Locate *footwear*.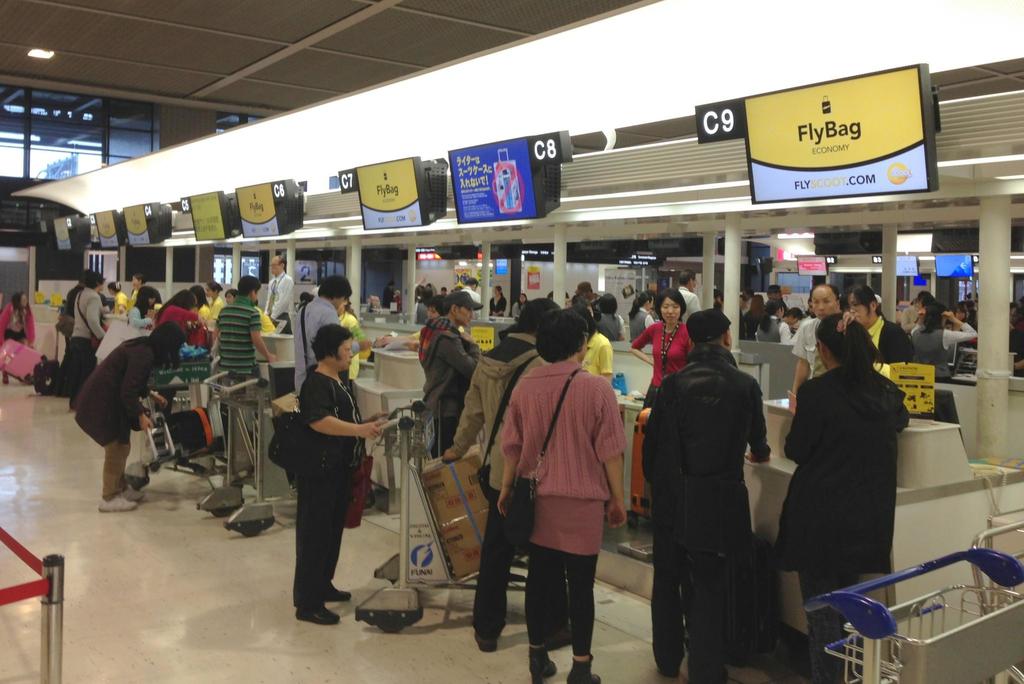
Bounding box: Rect(98, 492, 141, 512).
